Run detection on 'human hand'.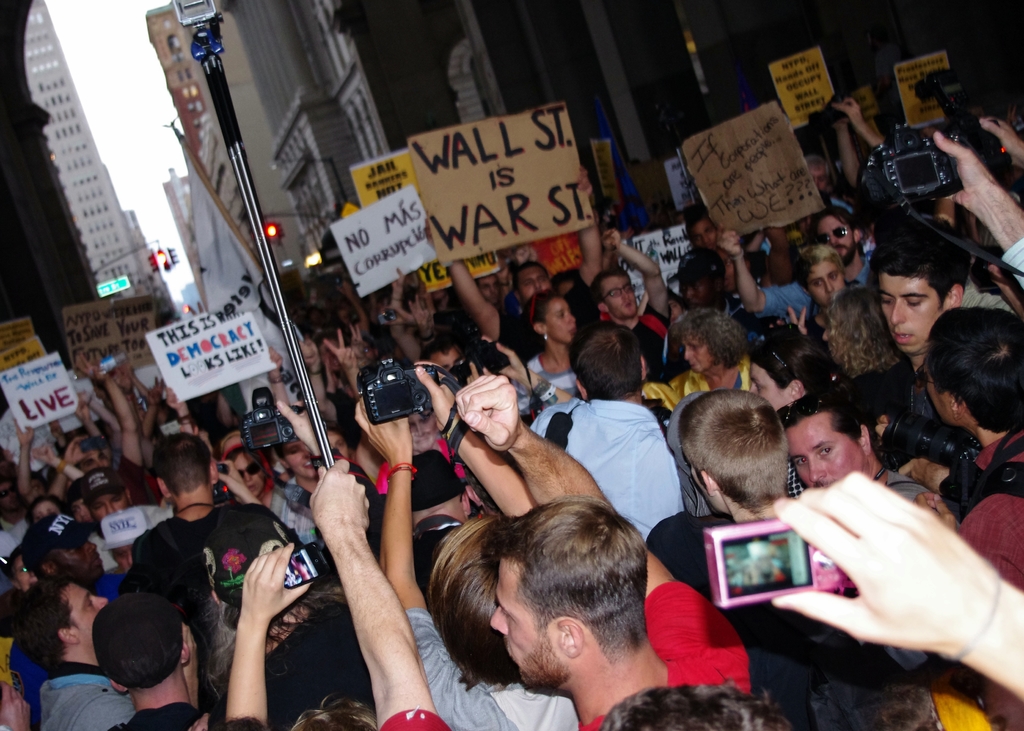
Result: {"left": 273, "top": 399, "right": 323, "bottom": 454}.
